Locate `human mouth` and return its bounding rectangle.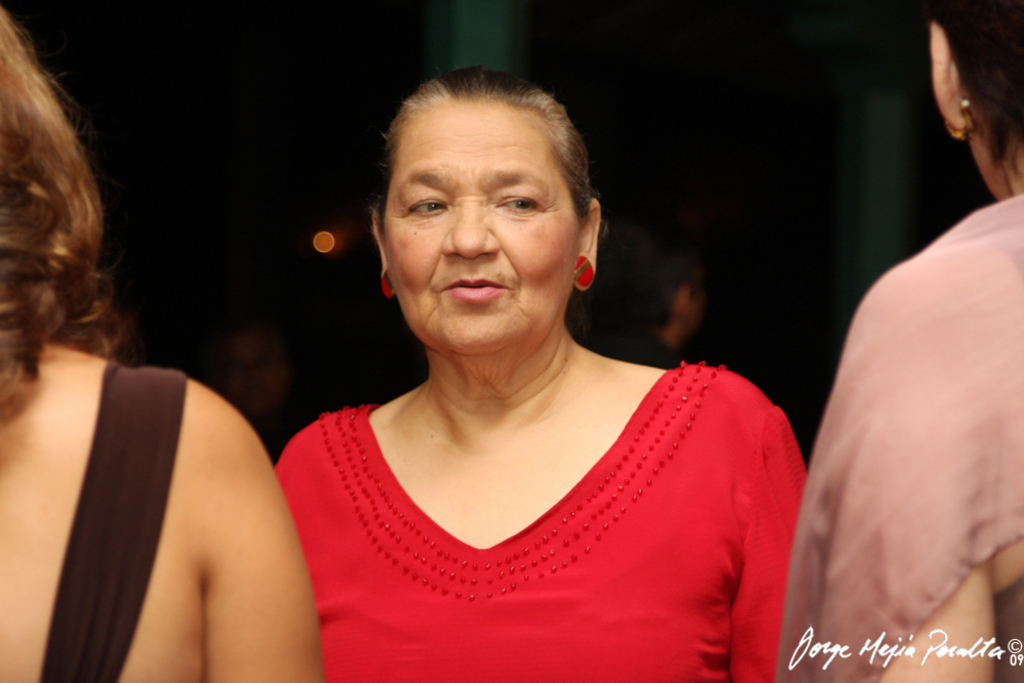
box=[435, 266, 516, 304].
